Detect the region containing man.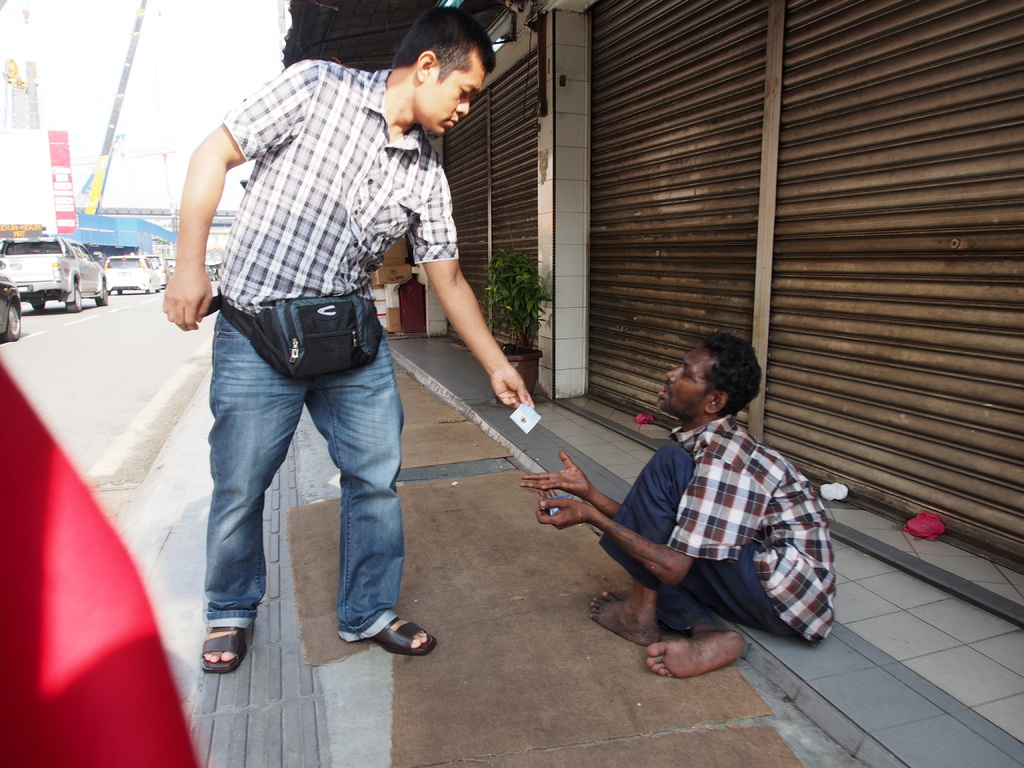
(x1=558, y1=334, x2=838, y2=679).
